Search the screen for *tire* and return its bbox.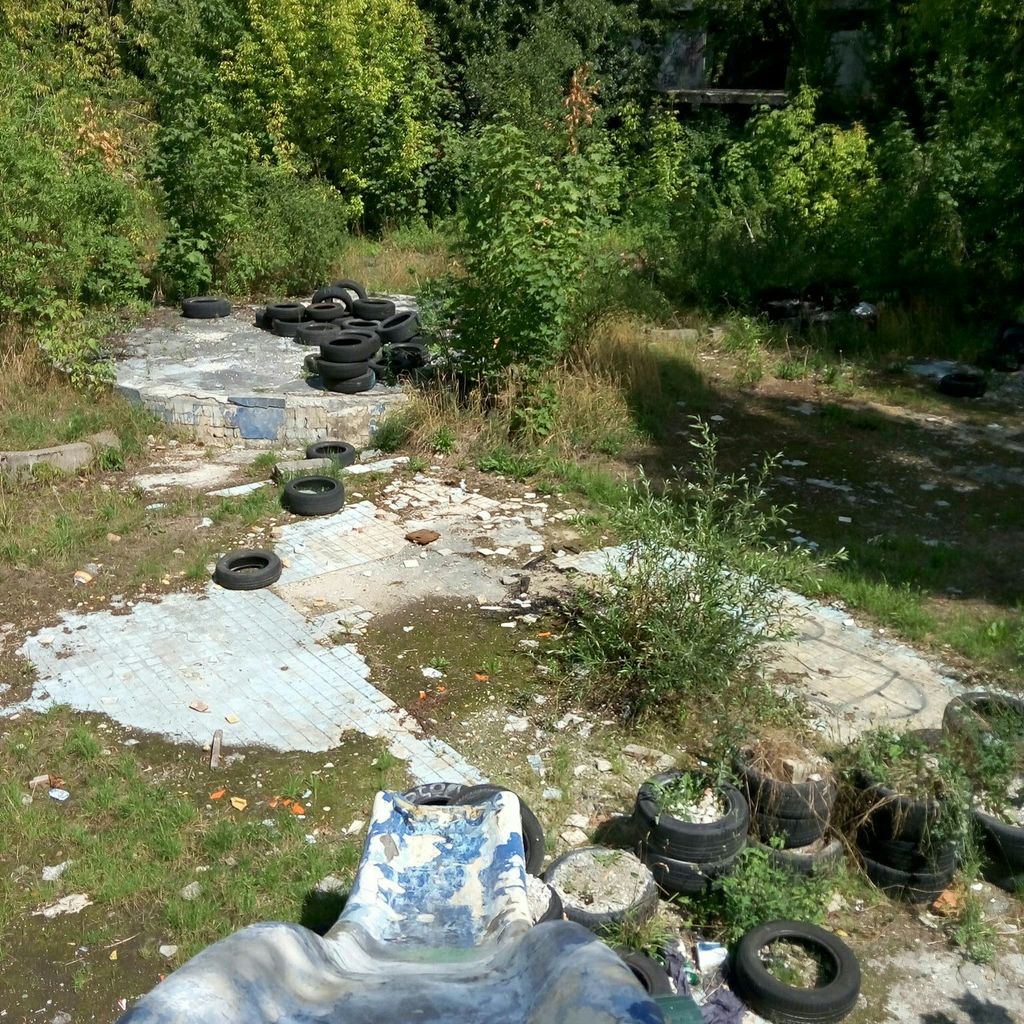
Found: 279,477,347,517.
